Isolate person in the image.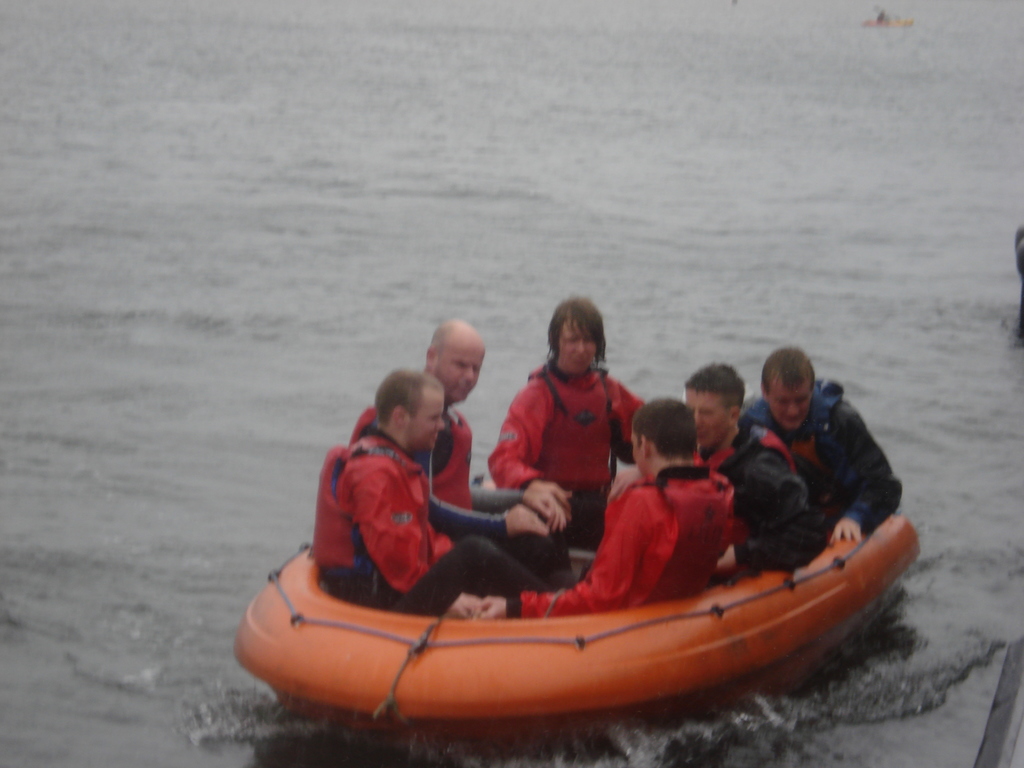
Isolated region: region(686, 364, 822, 588).
